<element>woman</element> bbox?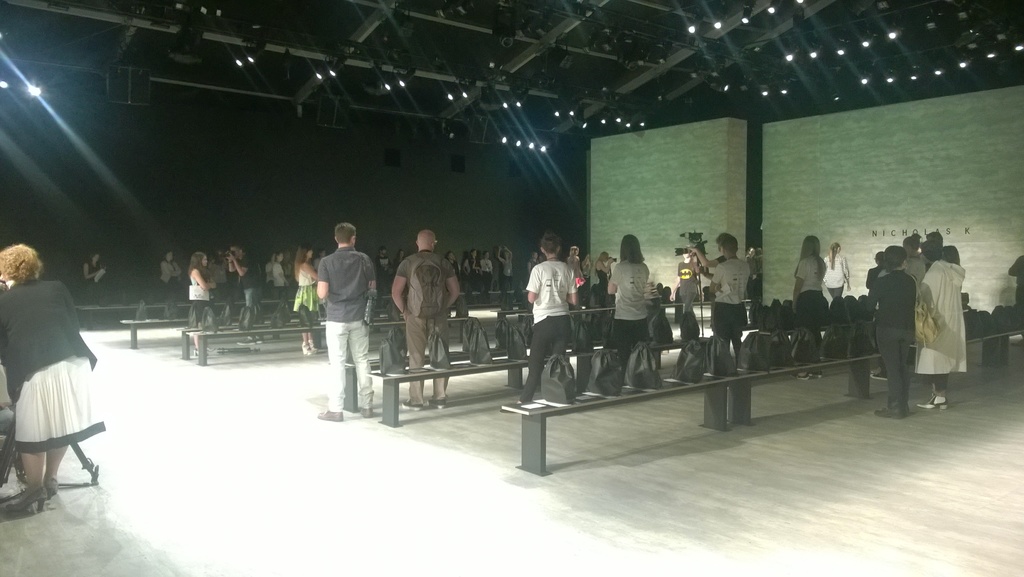
pyautogui.locateOnScreen(822, 244, 851, 297)
